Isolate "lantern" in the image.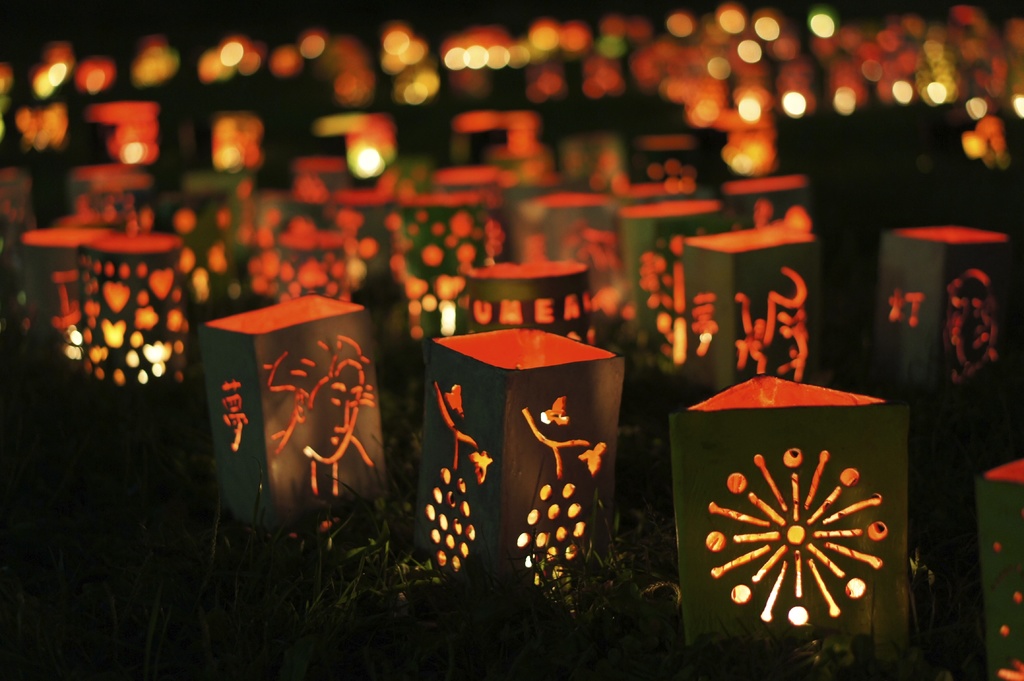
Isolated region: select_region(22, 228, 77, 356).
